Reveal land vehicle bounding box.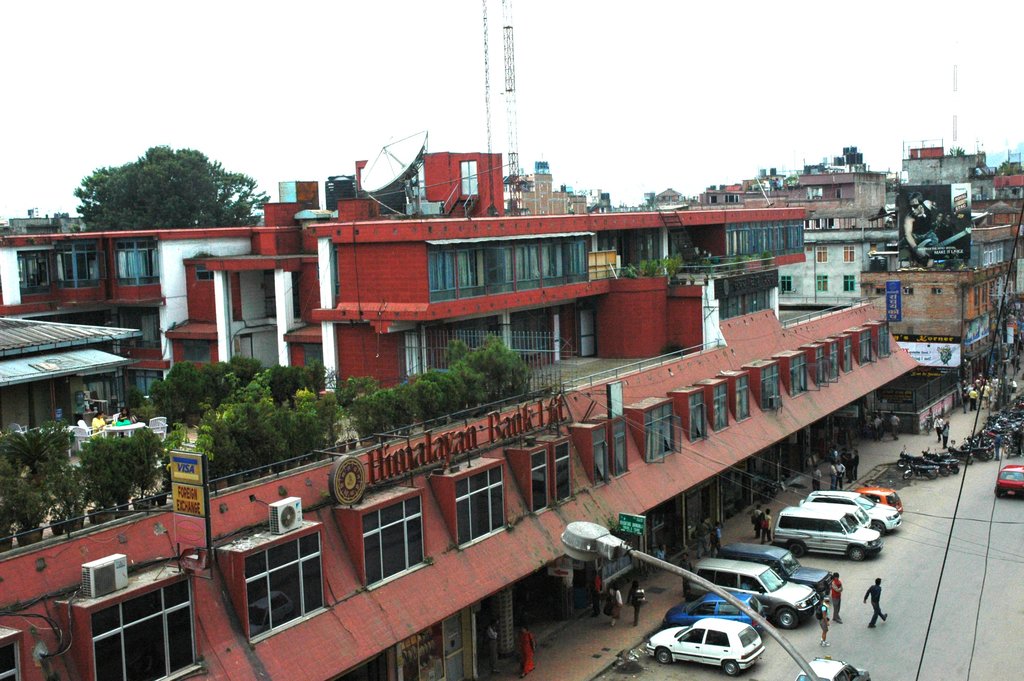
Revealed: rect(689, 555, 822, 628).
